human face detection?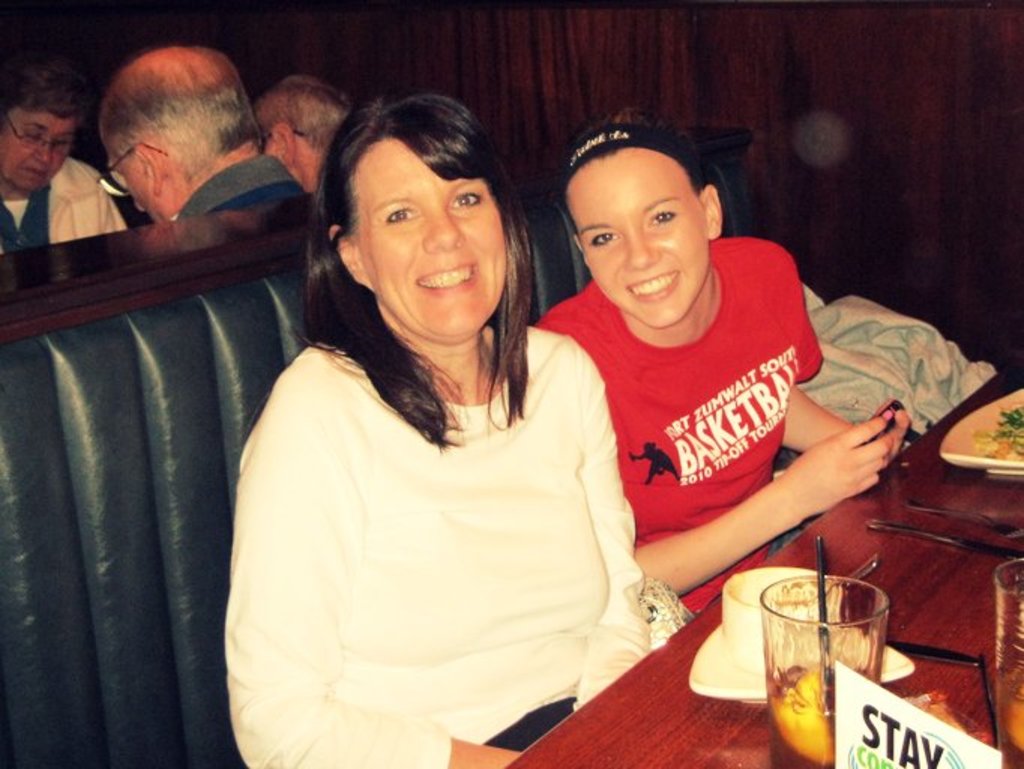
bbox(107, 153, 176, 225)
